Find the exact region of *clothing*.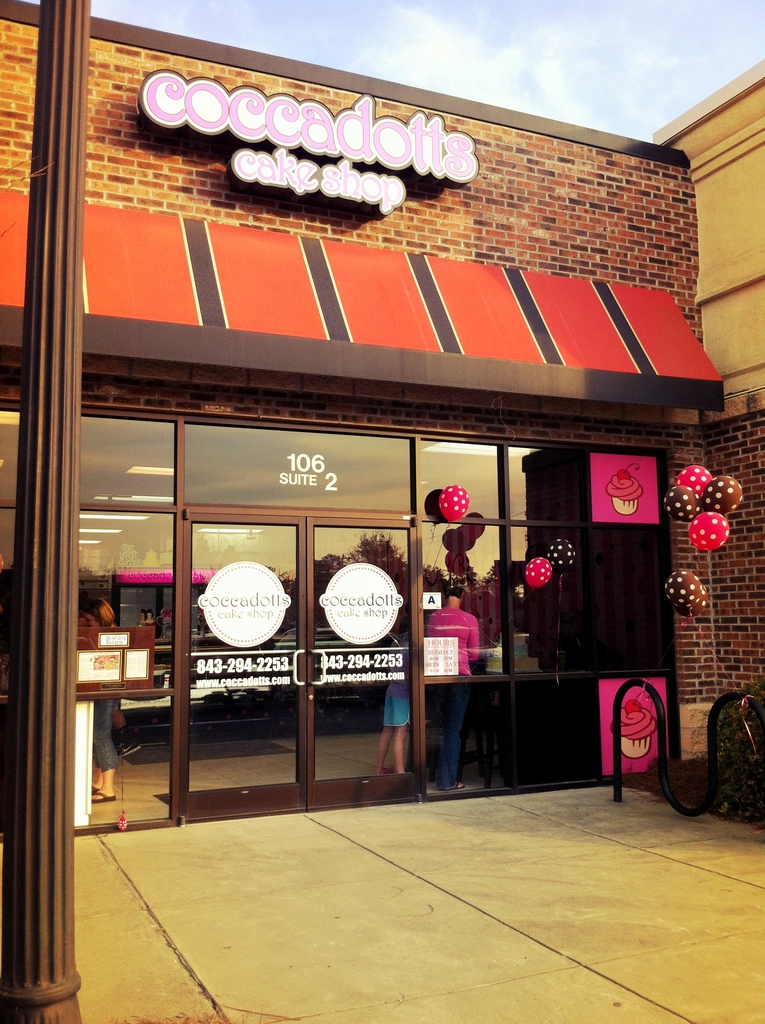
Exact region: Rect(83, 629, 117, 778).
